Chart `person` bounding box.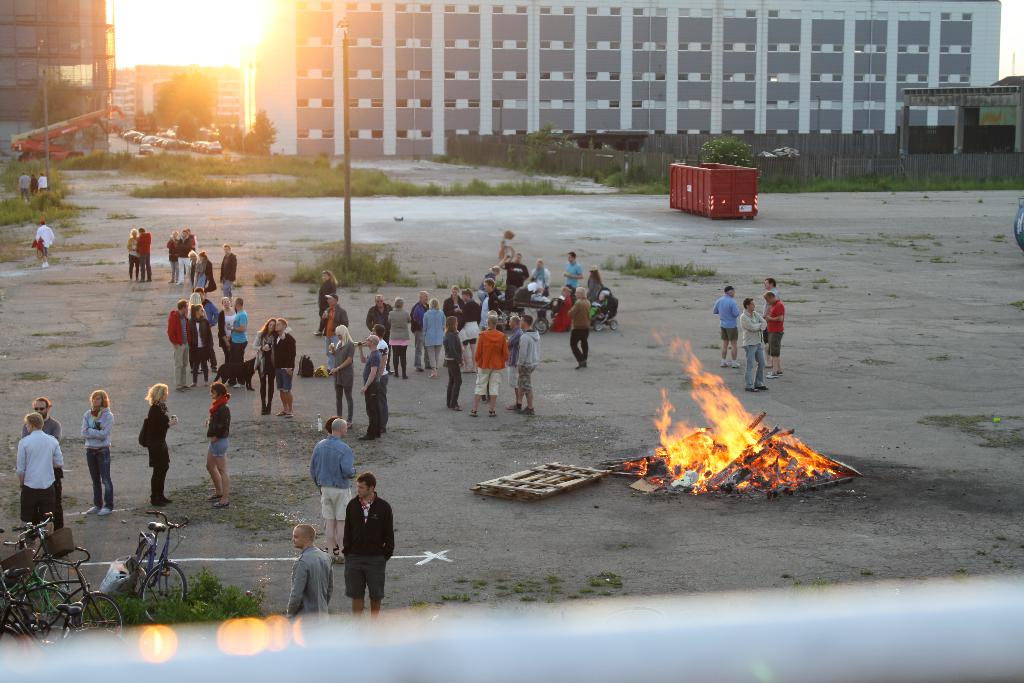
Charted: select_region(307, 415, 358, 567).
